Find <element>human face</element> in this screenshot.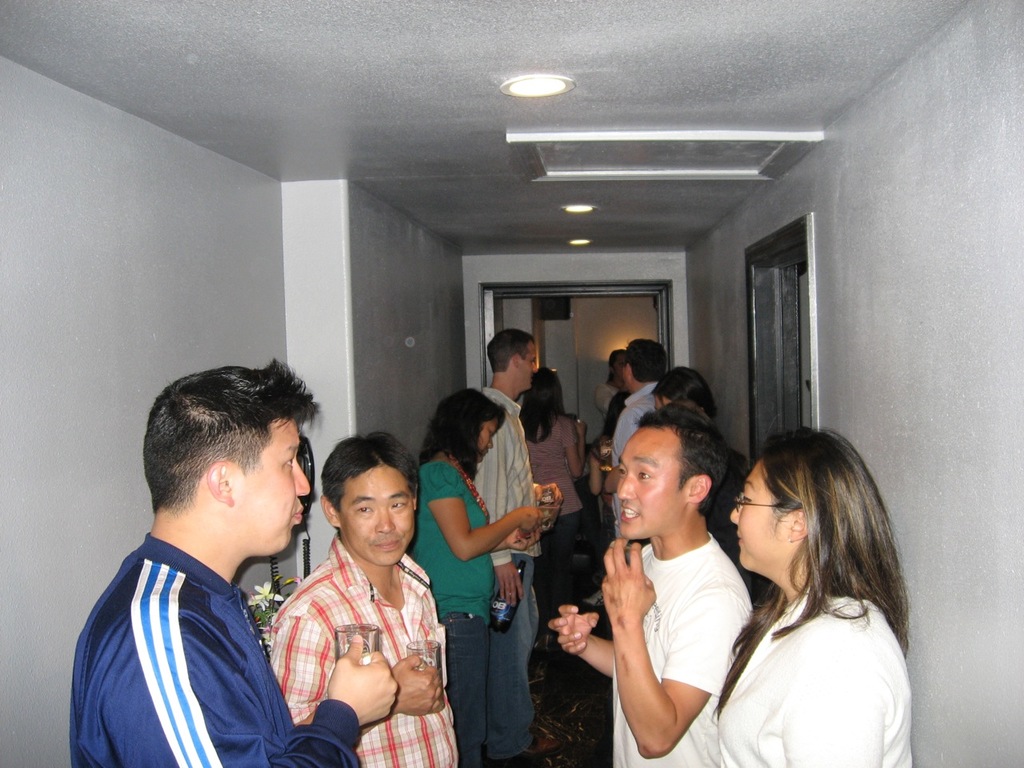
The bounding box for <element>human face</element> is [left=338, top=466, right=420, bottom=560].
